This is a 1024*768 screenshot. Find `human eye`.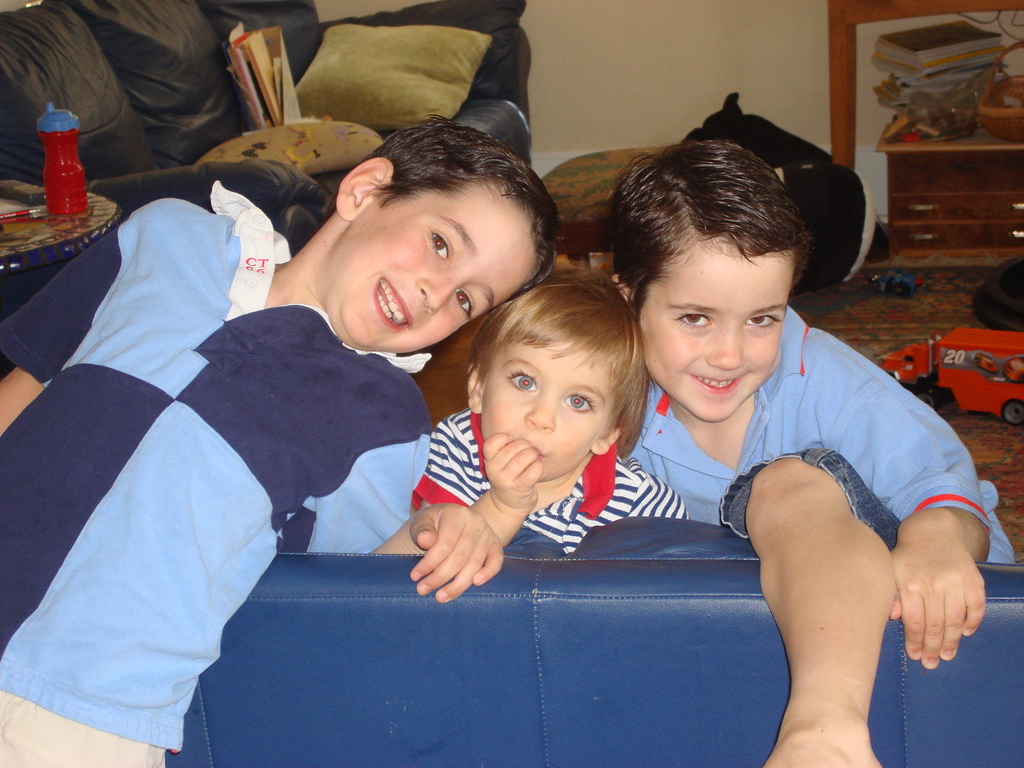
Bounding box: 672/311/717/331.
